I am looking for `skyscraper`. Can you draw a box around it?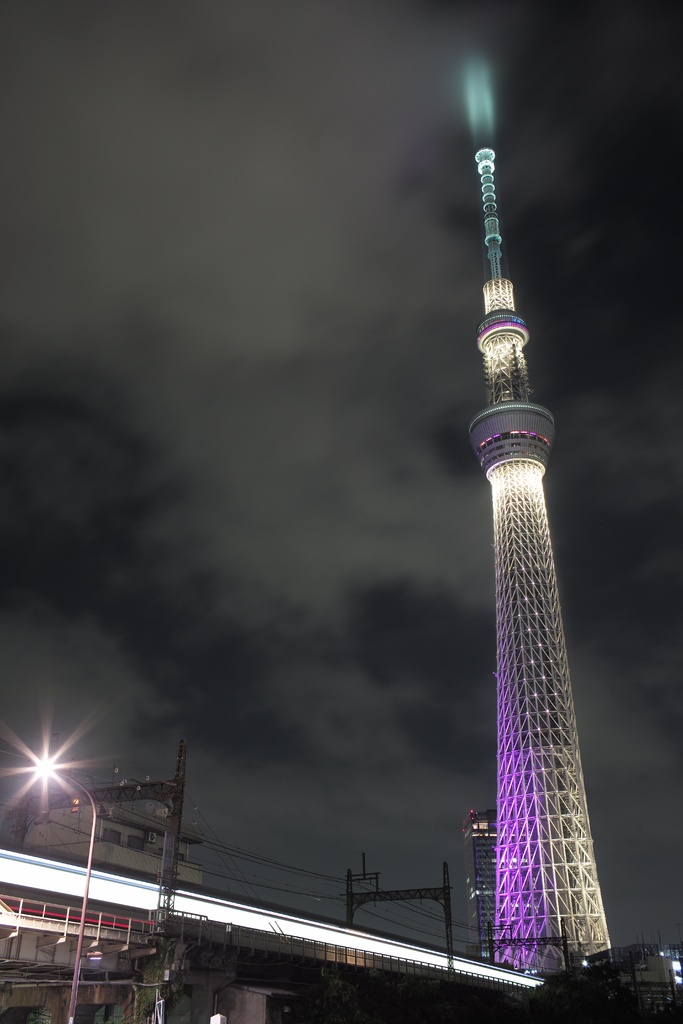
Sure, the bounding box is region(475, 134, 617, 975).
